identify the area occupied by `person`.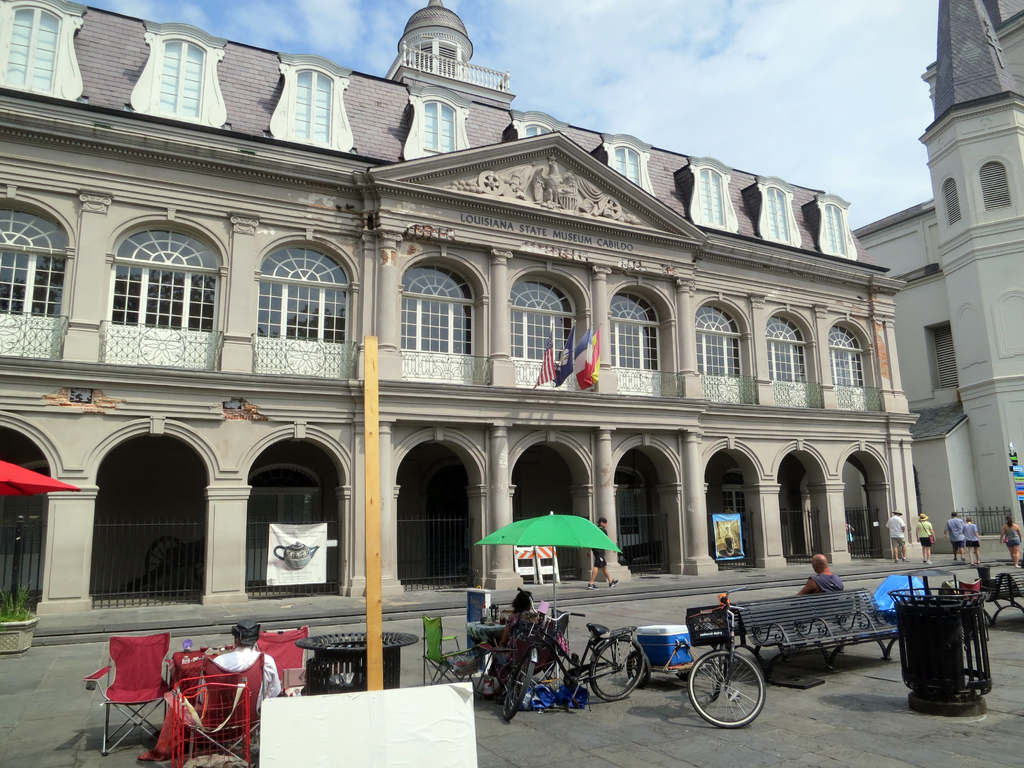
Area: bbox=[138, 614, 281, 762].
